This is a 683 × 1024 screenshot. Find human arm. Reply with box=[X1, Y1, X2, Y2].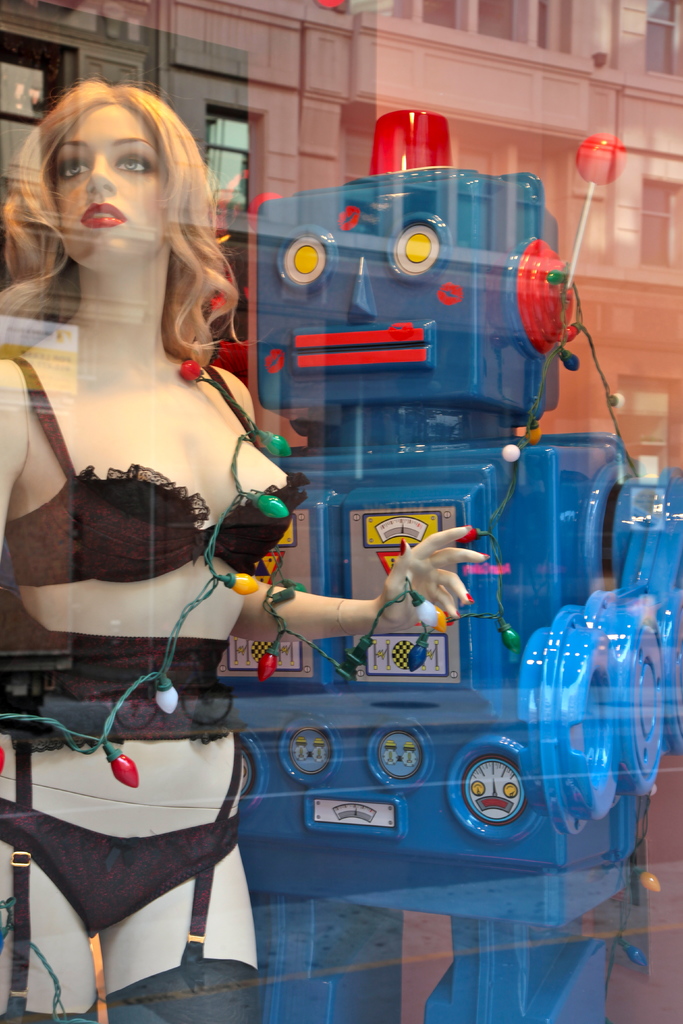
box=[223, 567, 450, 678].
